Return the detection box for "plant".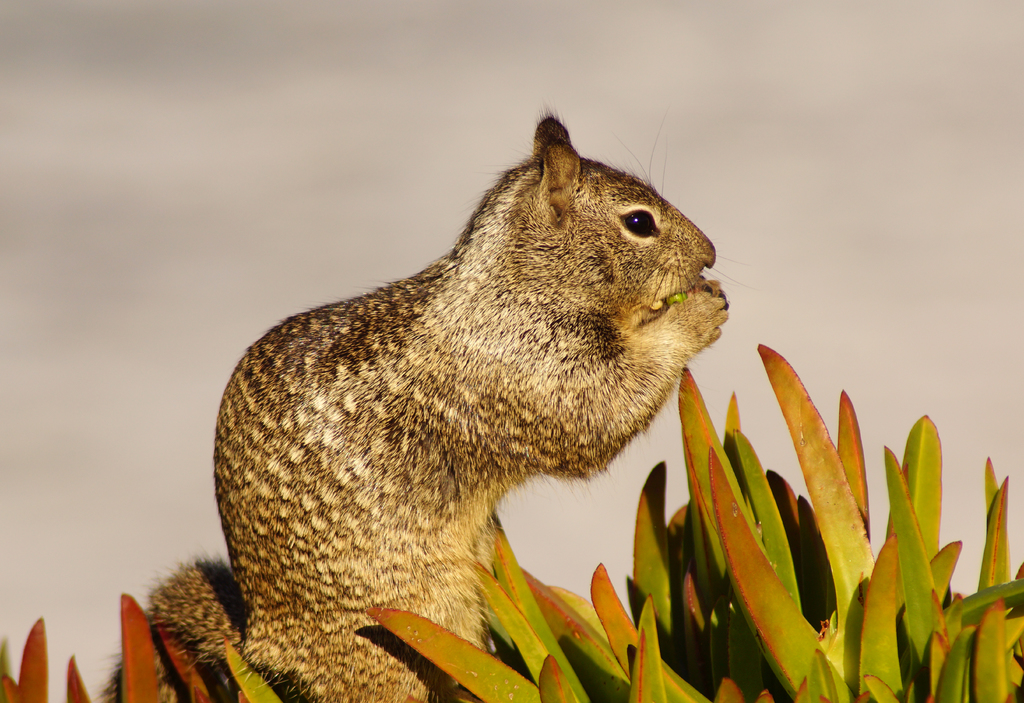
box(0, 339, 1023, 702).
